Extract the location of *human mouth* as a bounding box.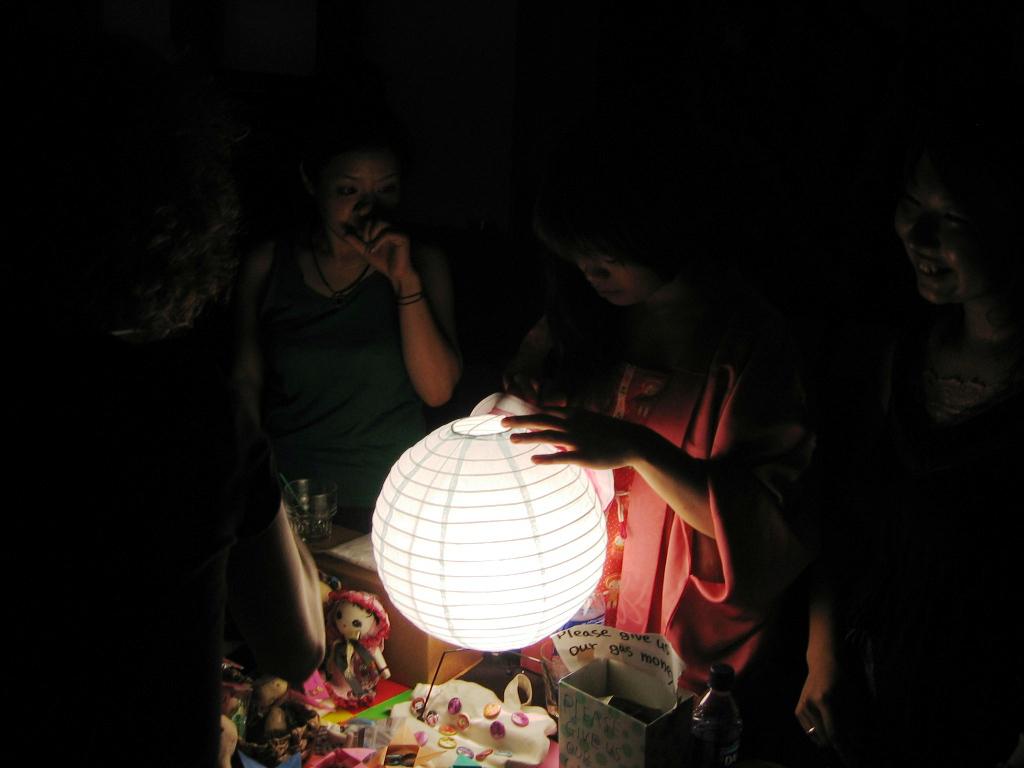
[left=598, top=286, right=624, bottom=297].
